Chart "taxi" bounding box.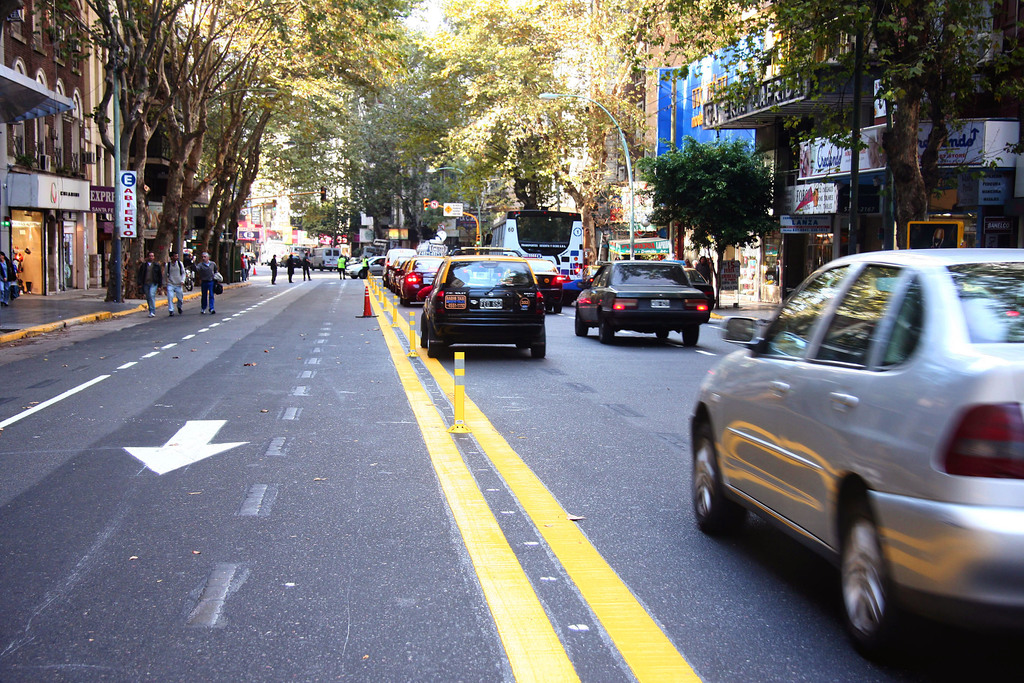
Charted: bbox(386, 258, 416, 291).
